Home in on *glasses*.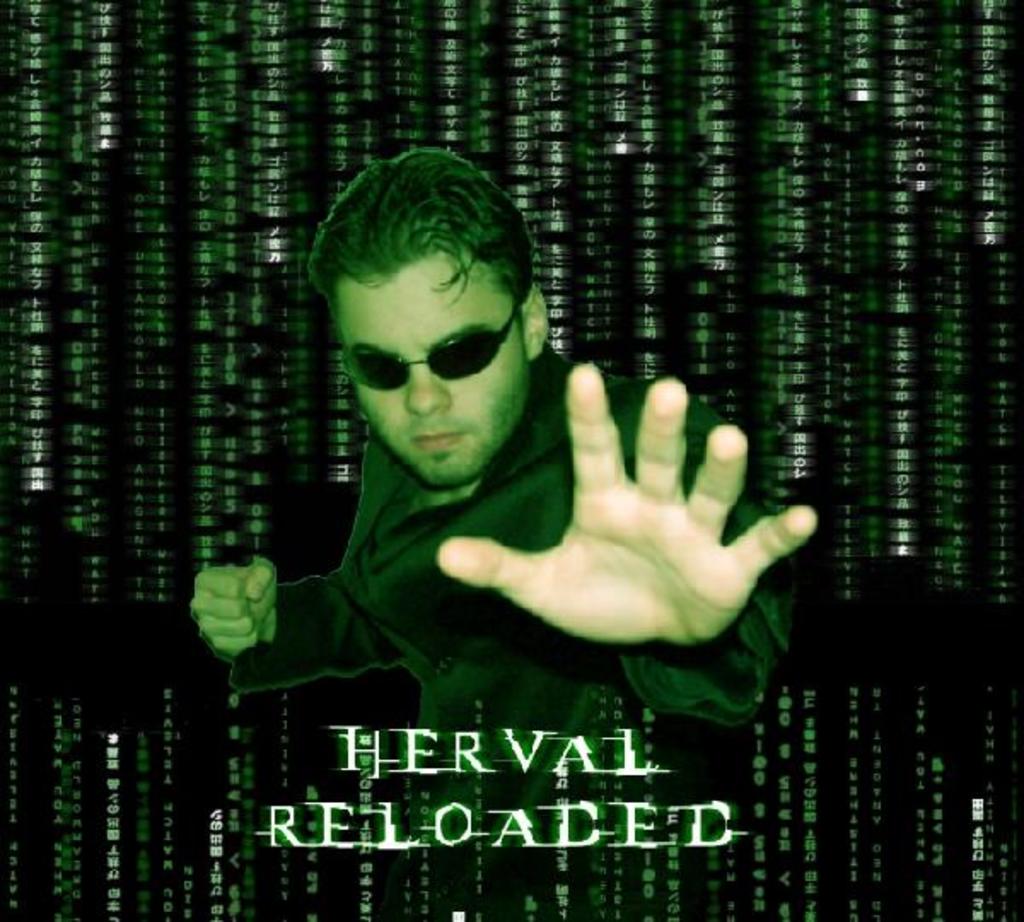
Homed in at l=340, t=301, r=515, b=393.
